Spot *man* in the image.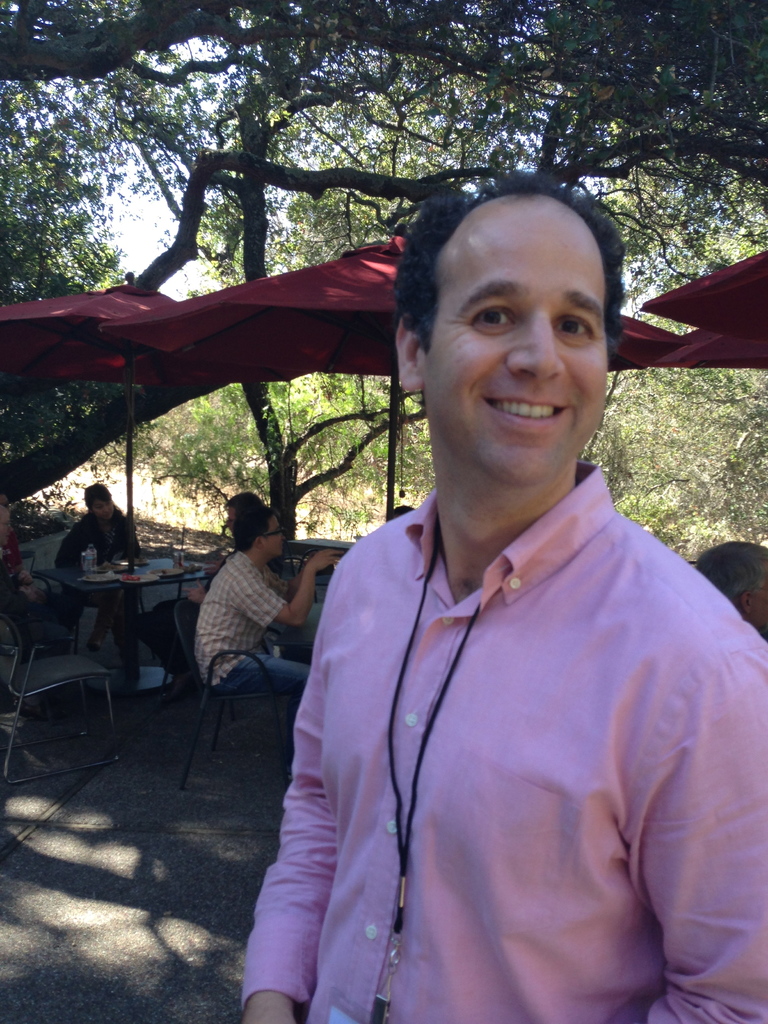
*man* found at (234,169,767,1023).
